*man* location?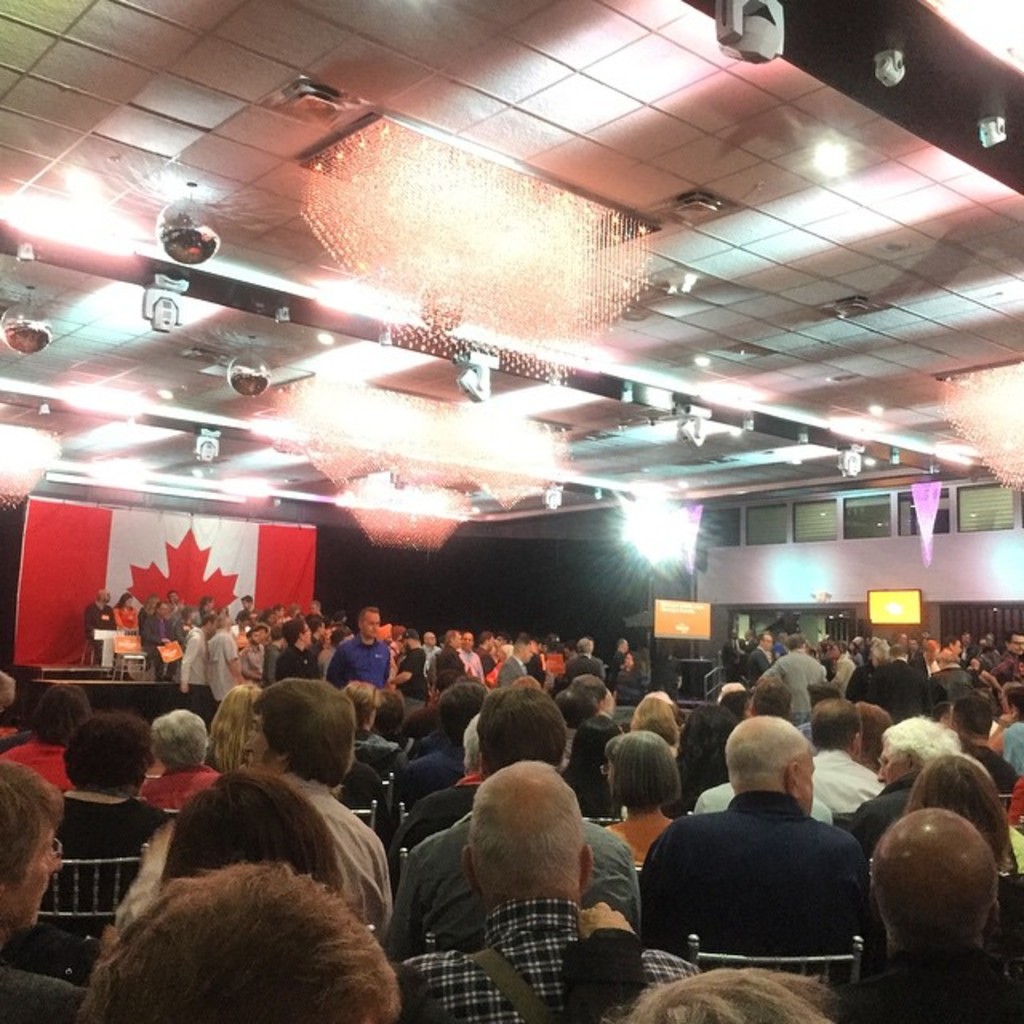
[389,717,506,842]
